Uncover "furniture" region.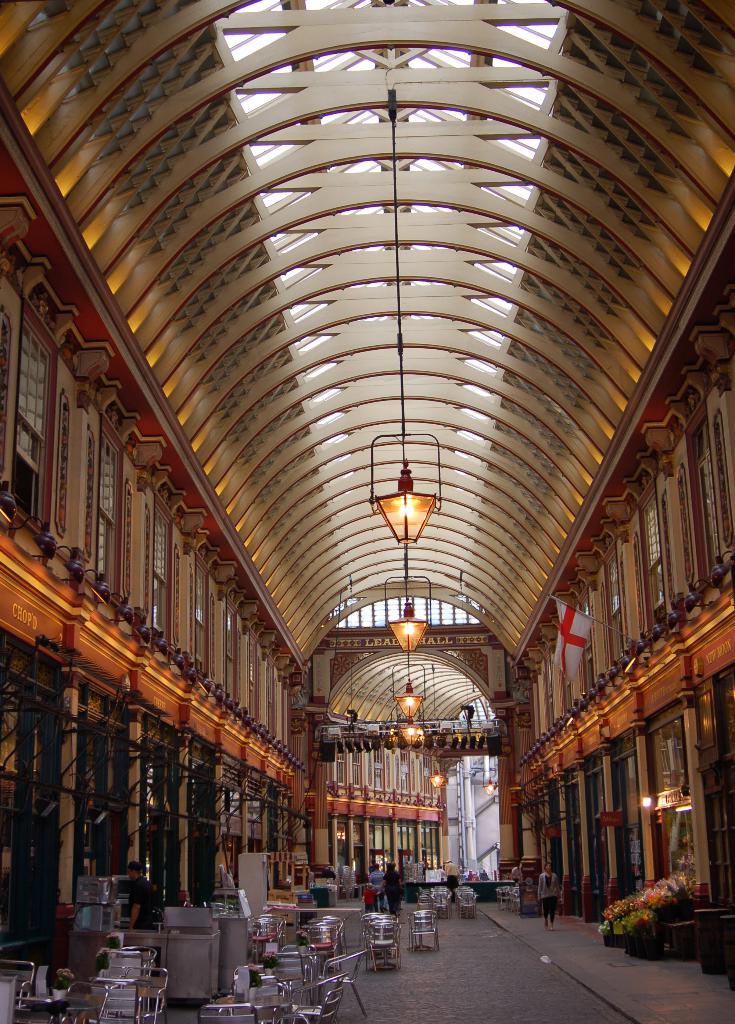
Uncovered: box(454, 883, 477, 920).
